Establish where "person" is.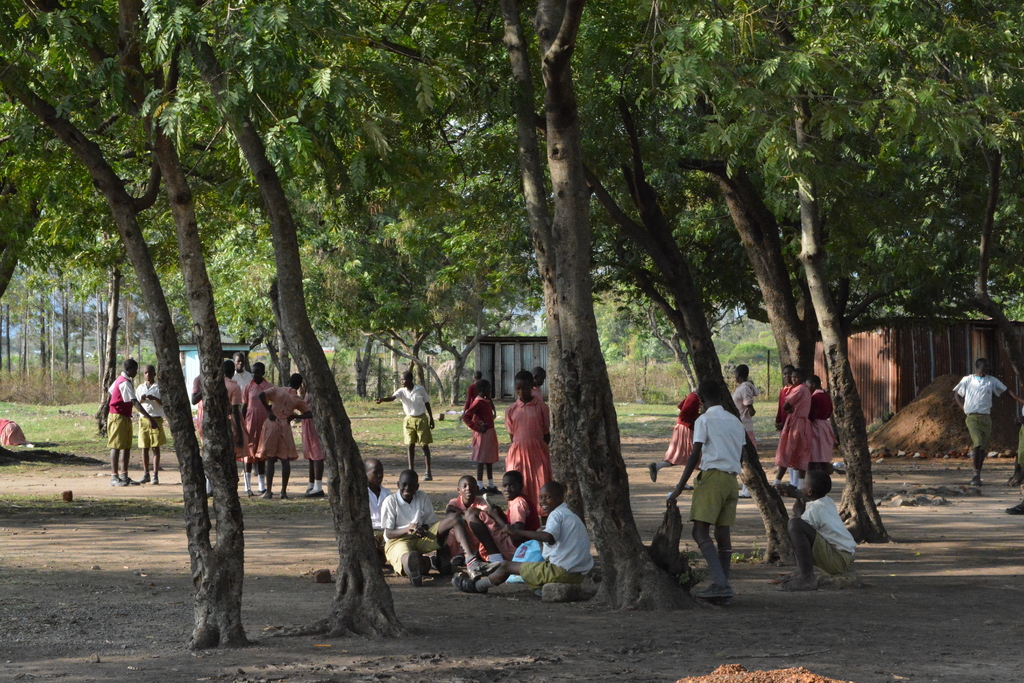
Established at 372, 372, 440, 479.
